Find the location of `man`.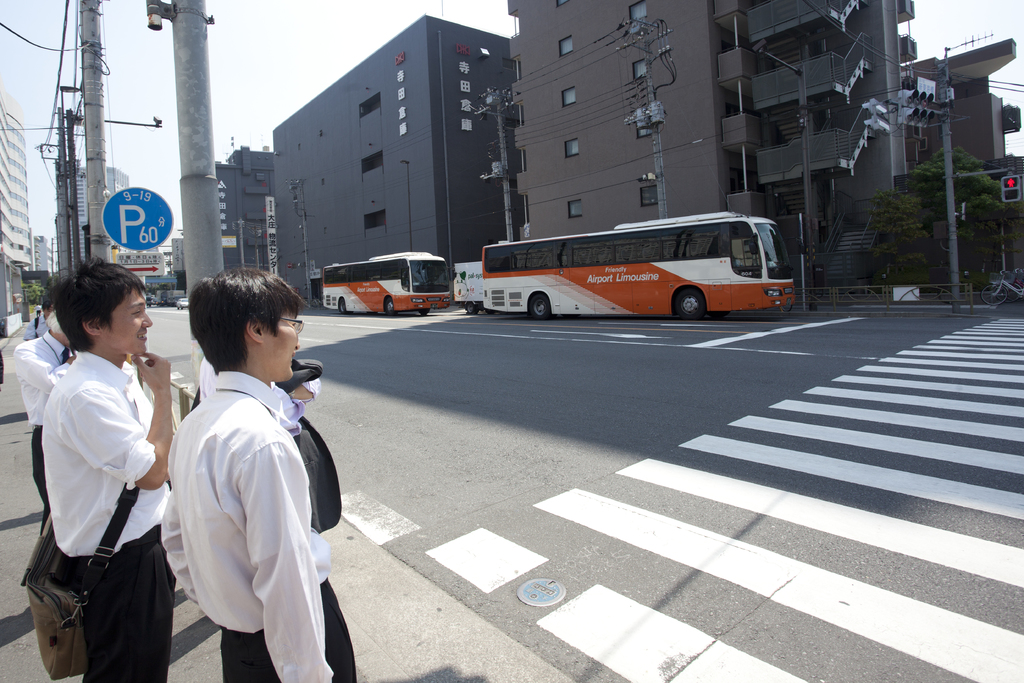
Location: bbox=(41, 253, 174, 682).
